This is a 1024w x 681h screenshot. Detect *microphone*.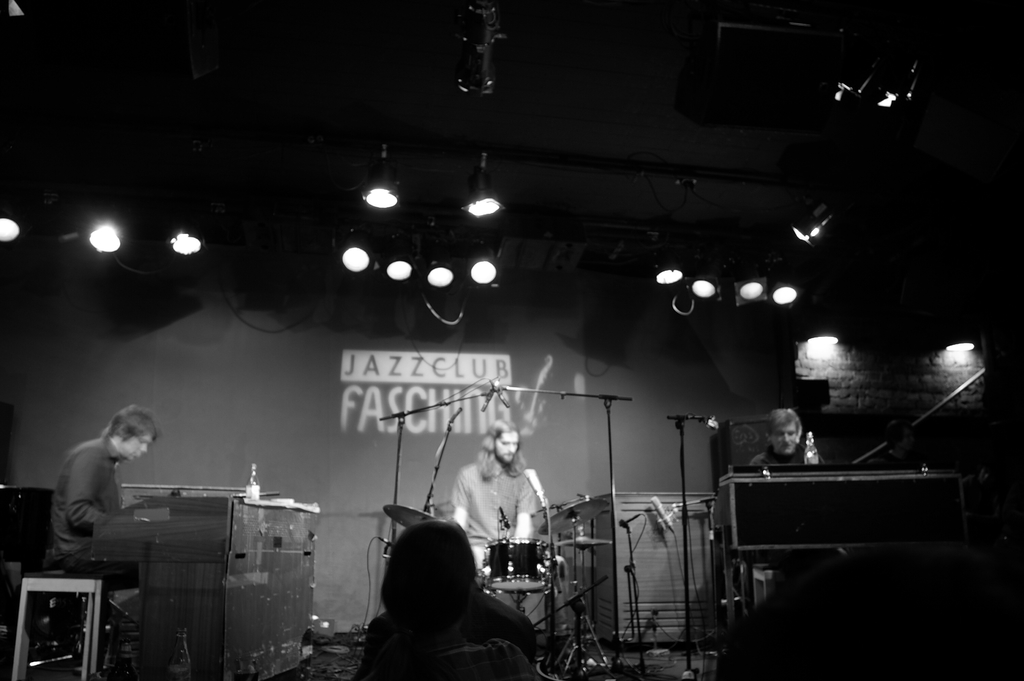
region(525, 469, 547, 496).
